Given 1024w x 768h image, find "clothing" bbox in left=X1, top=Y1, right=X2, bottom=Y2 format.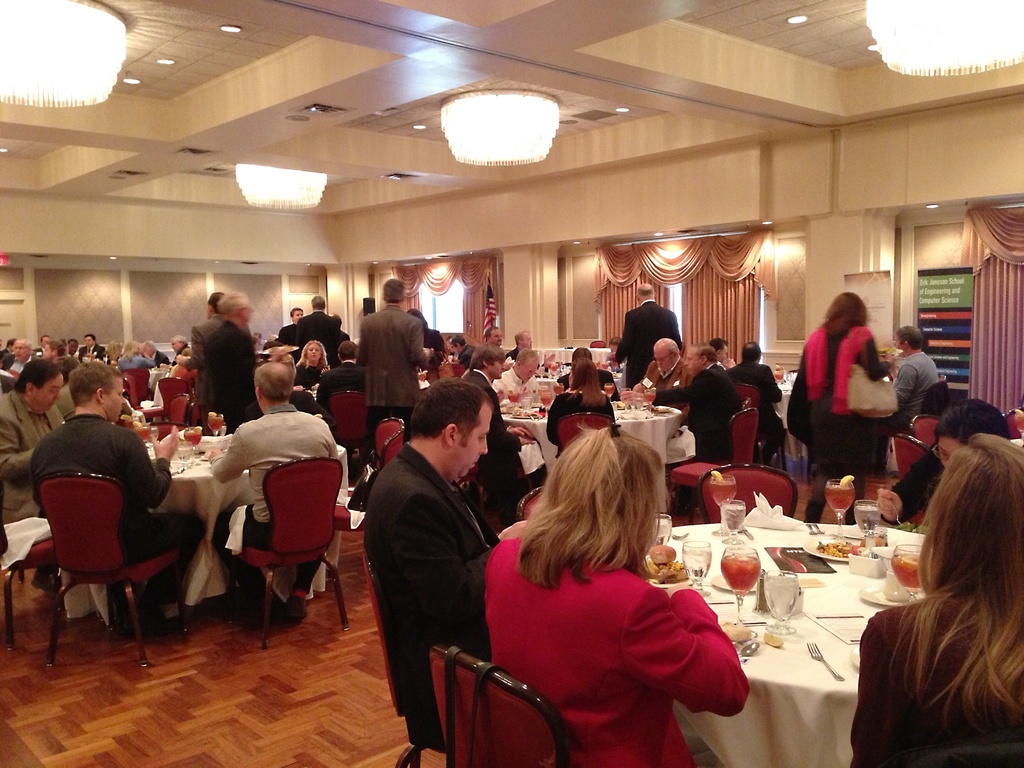
left=687, top=367, right=737, bottom=461.
